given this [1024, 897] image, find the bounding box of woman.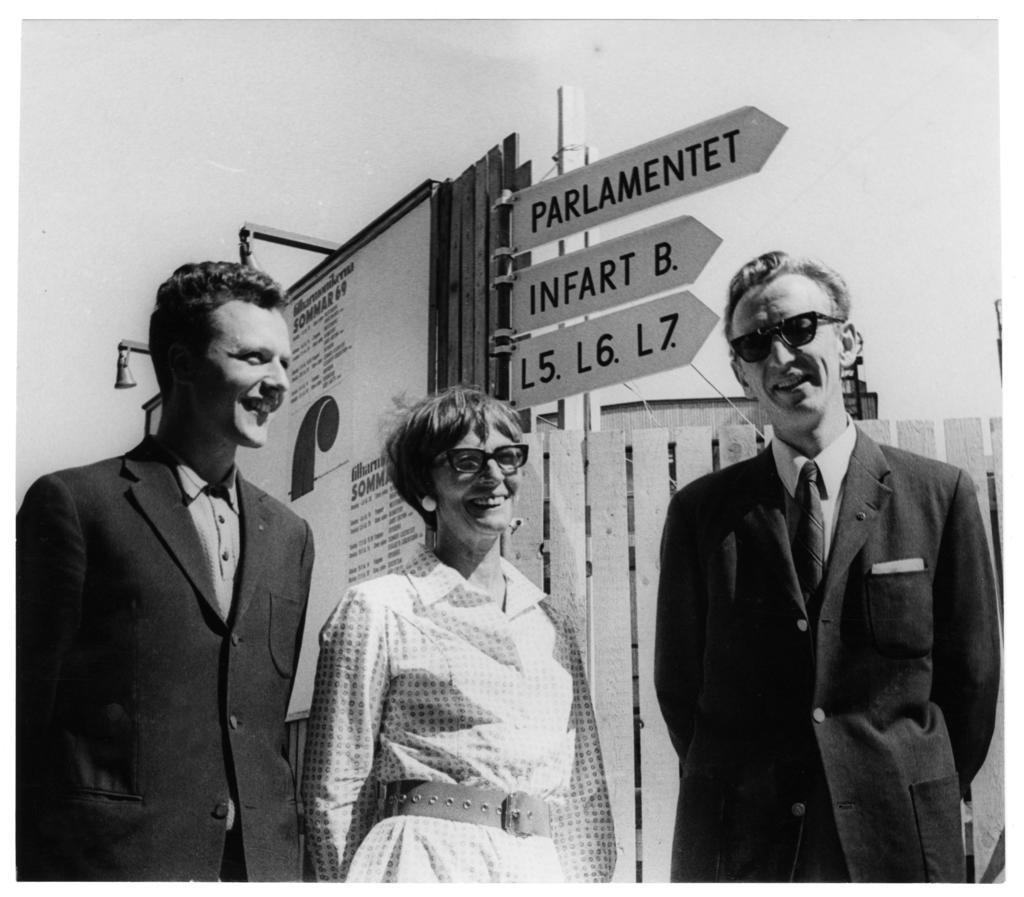
(301,363,605,896).
